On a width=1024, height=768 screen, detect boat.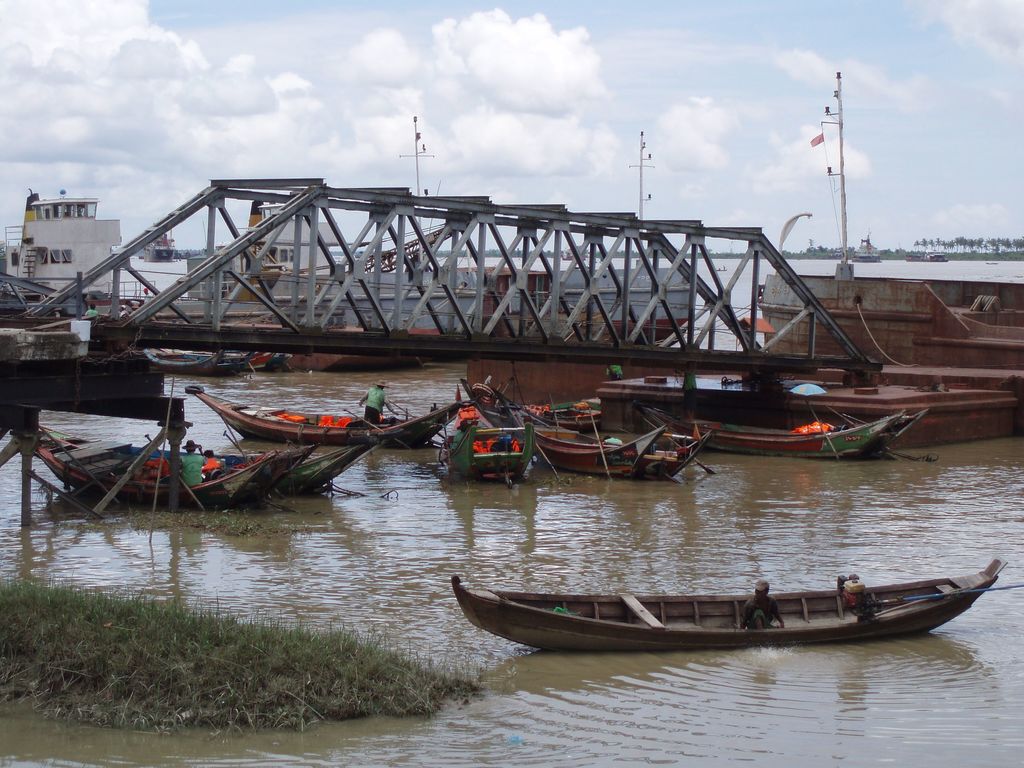
[472,383,666,482].
